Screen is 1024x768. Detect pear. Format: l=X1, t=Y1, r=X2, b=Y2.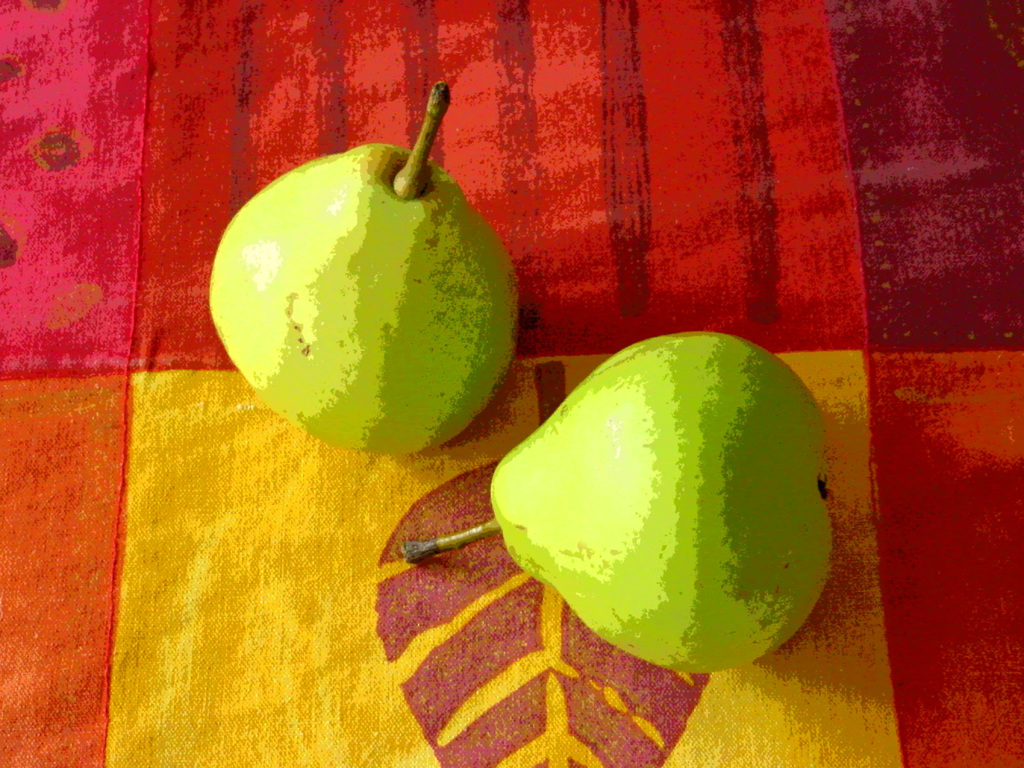
l=206, t=140, r=522, b=455.
